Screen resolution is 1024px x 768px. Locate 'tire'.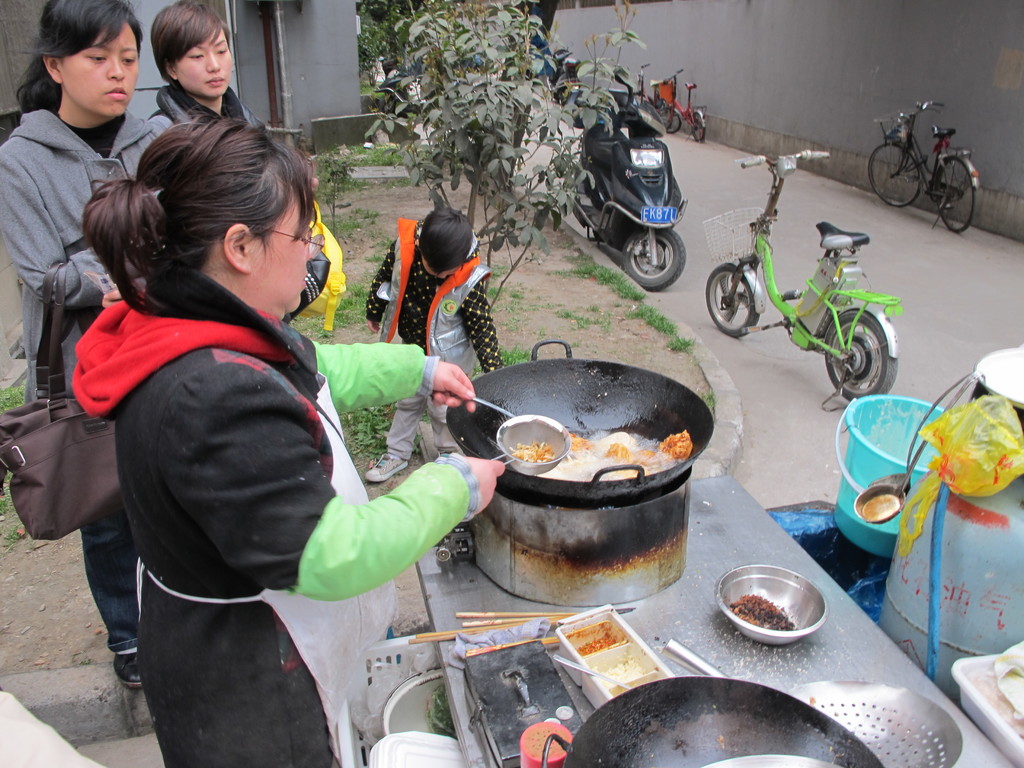
bbox=[833, 302, 900, 407].
